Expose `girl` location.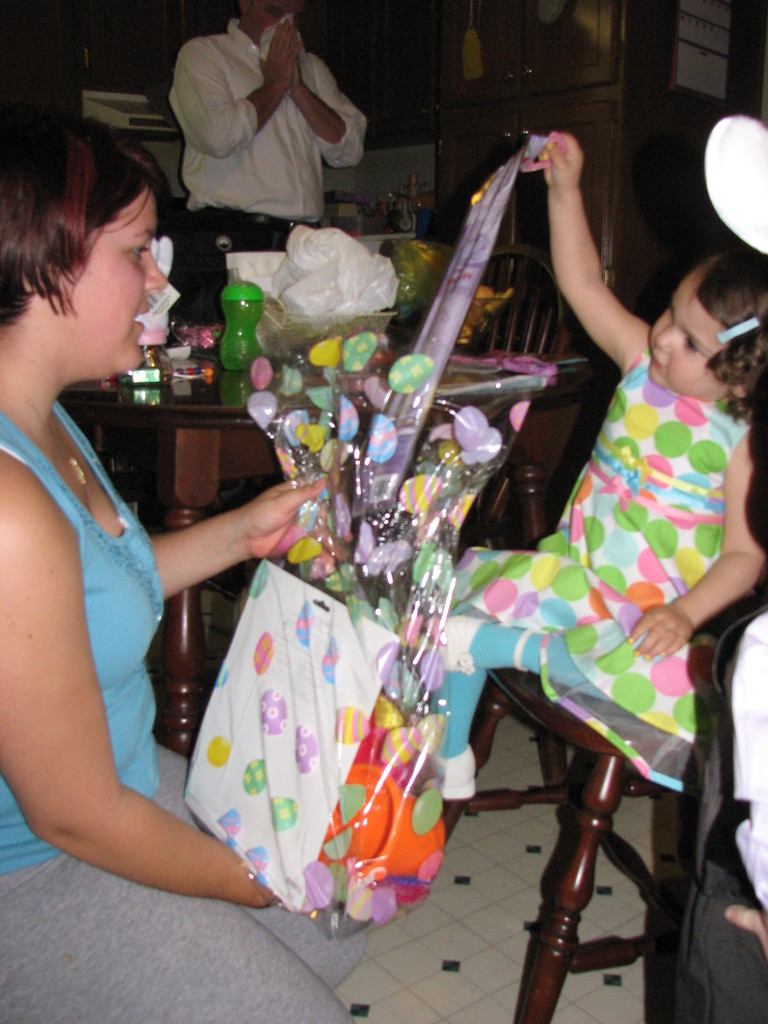
Exposed at bbox=[429, 126, 767, 803].
